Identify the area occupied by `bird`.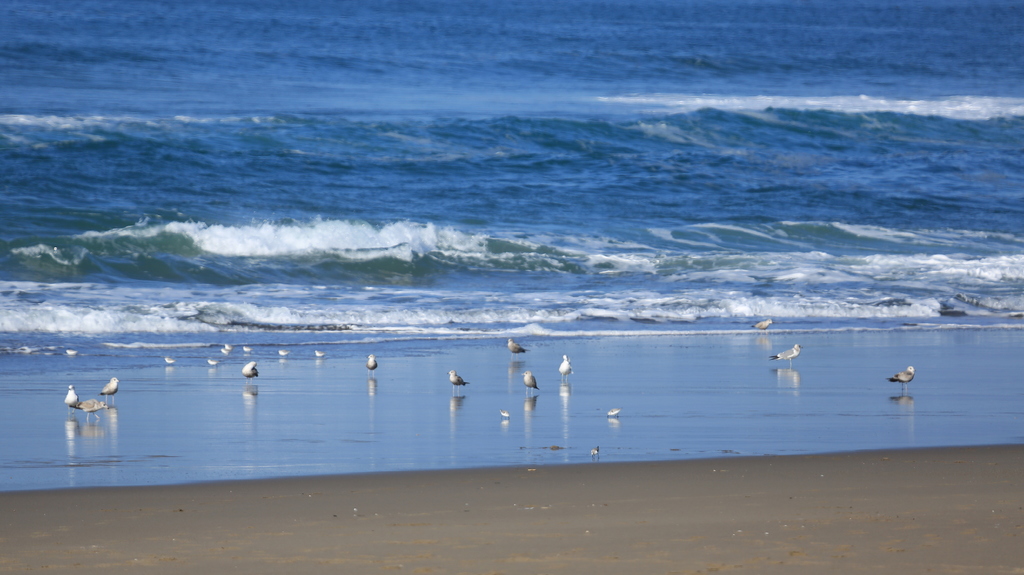
Area: 70/399/104/423.
